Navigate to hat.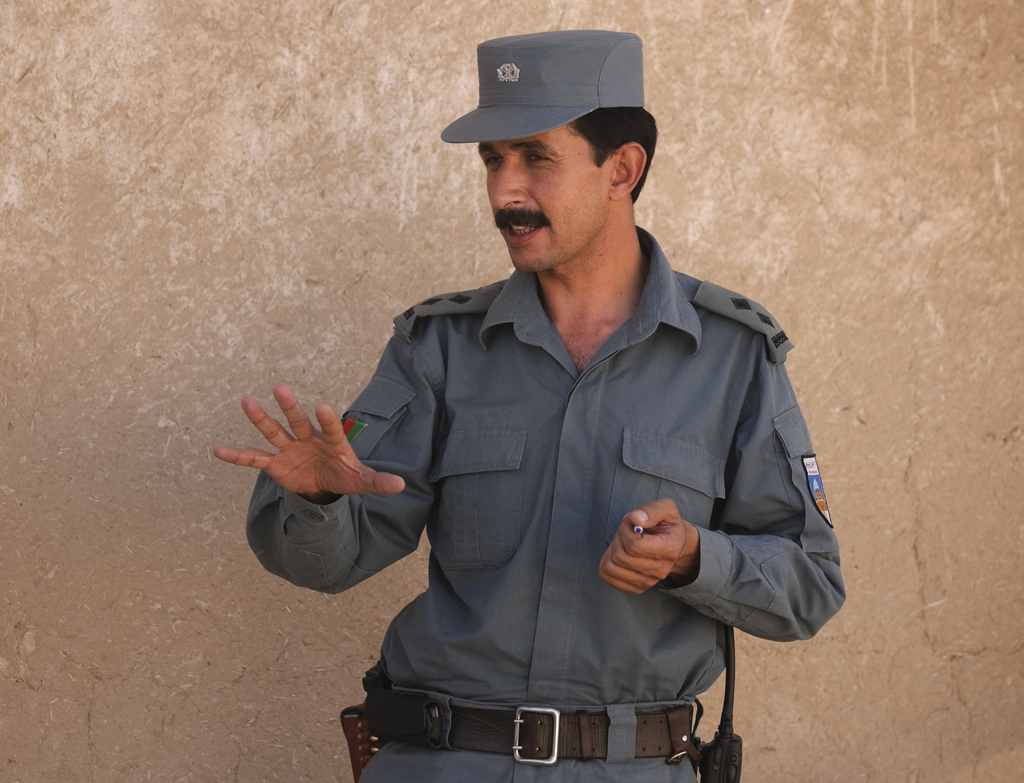
Navigation target: x1=440 y1=27 x2=643 y2=144.
